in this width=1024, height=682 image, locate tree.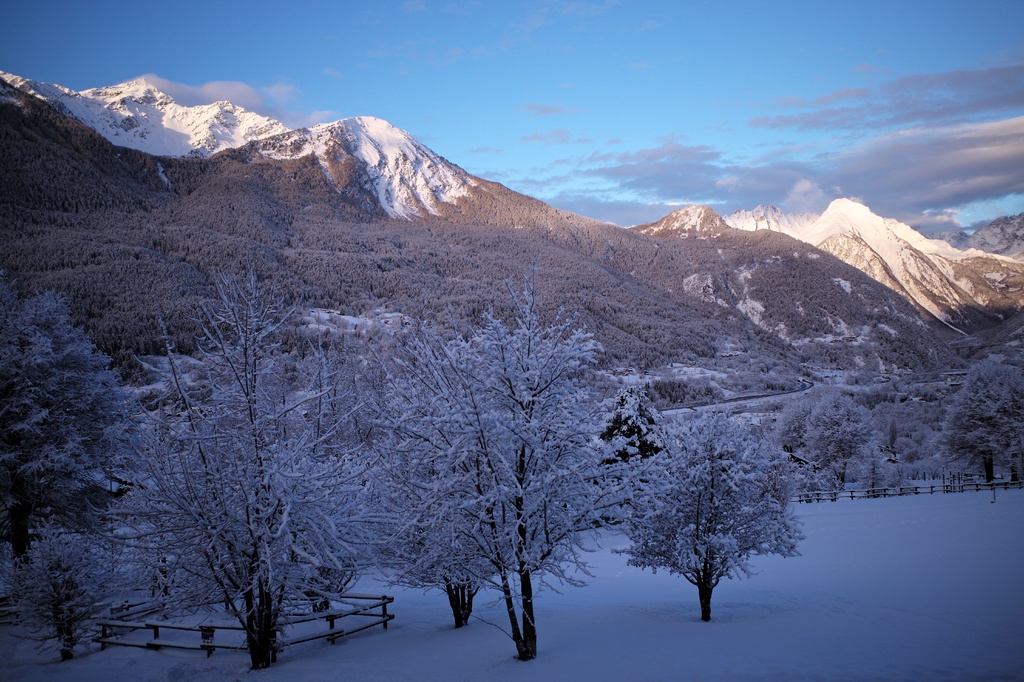
Bounding box: (390,285,669,666).
